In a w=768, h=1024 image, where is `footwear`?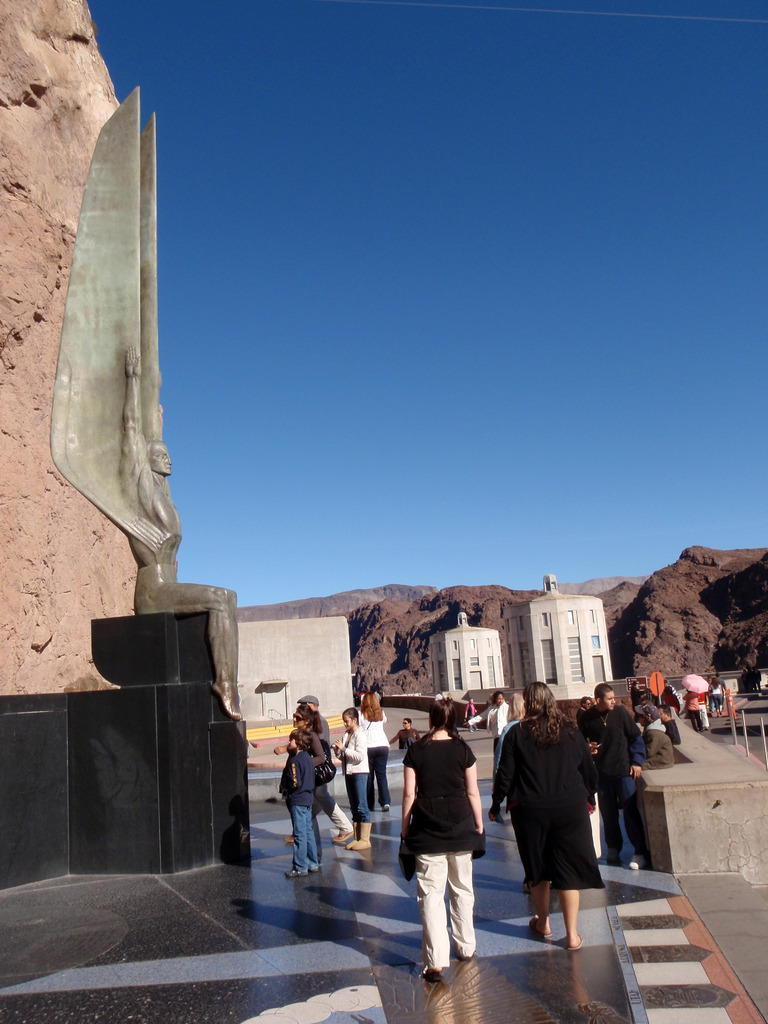
rect(382, 803, 389, 811).
